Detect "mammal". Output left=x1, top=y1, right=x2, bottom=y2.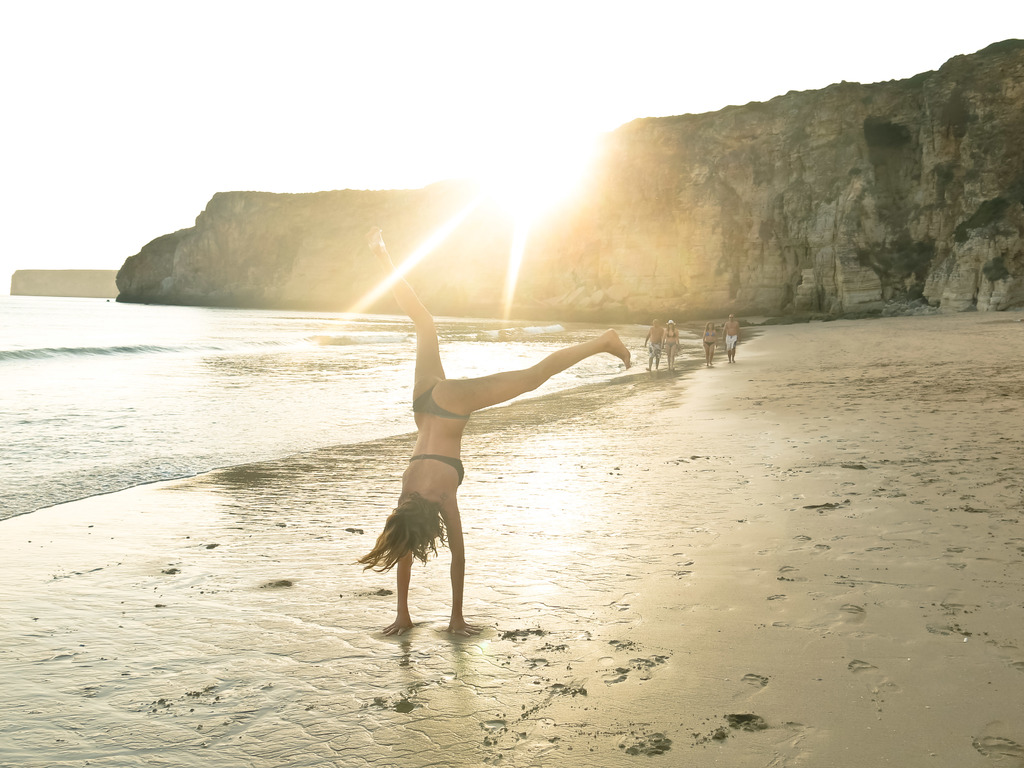
left=666, top=317, right=680, bottom=366.
